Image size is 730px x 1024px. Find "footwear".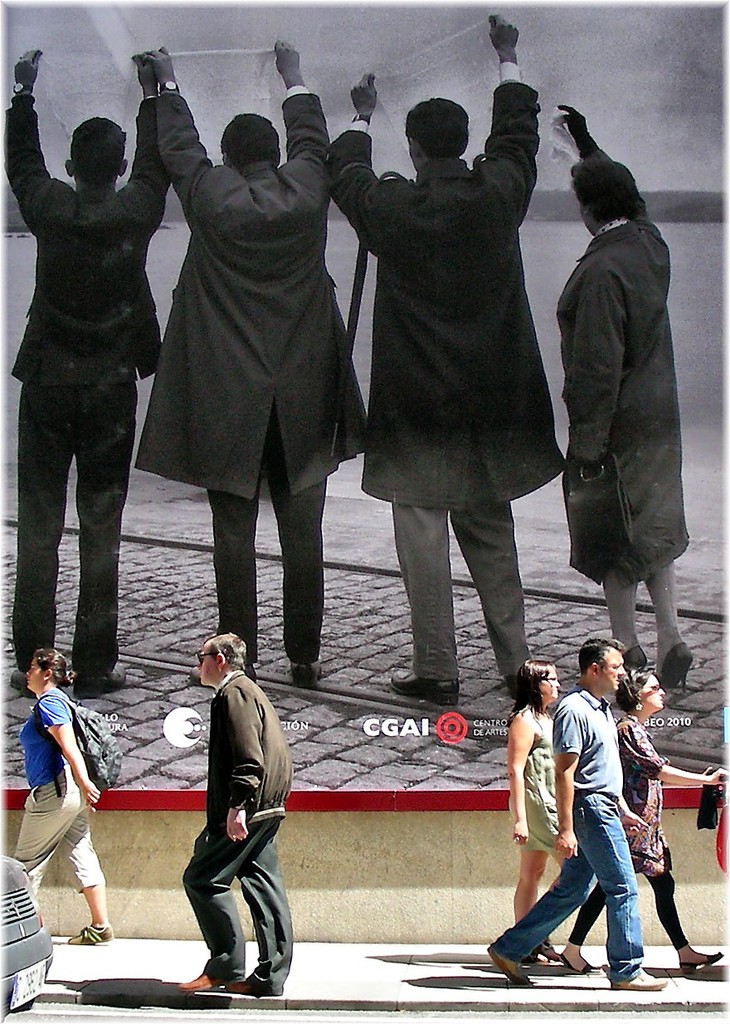
left=7, top=671, right=35, bottom=699.
